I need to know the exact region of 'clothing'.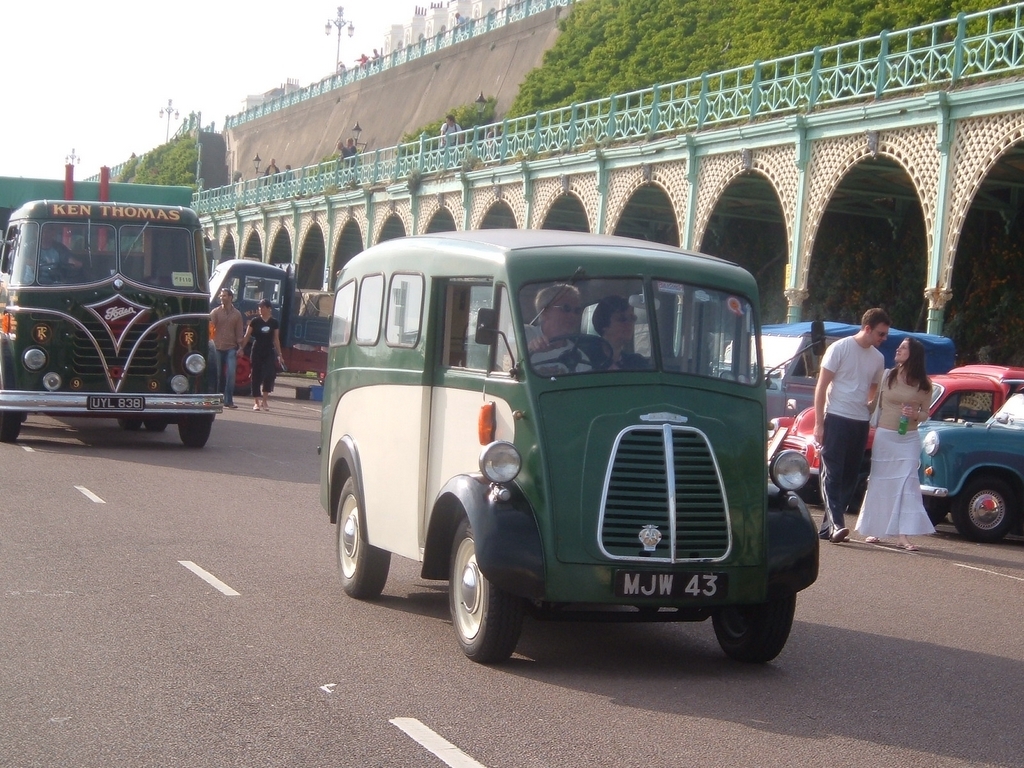
Region: 595/347/649/365.
